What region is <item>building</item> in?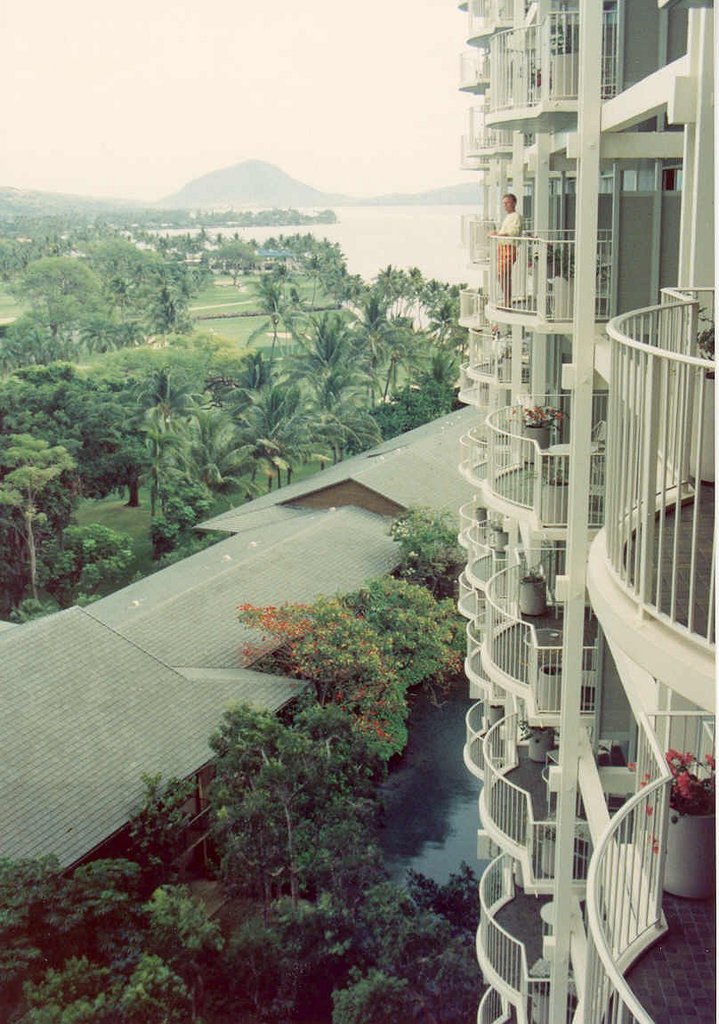
<bbox>461, 0, 718, 1023</bbox>.
